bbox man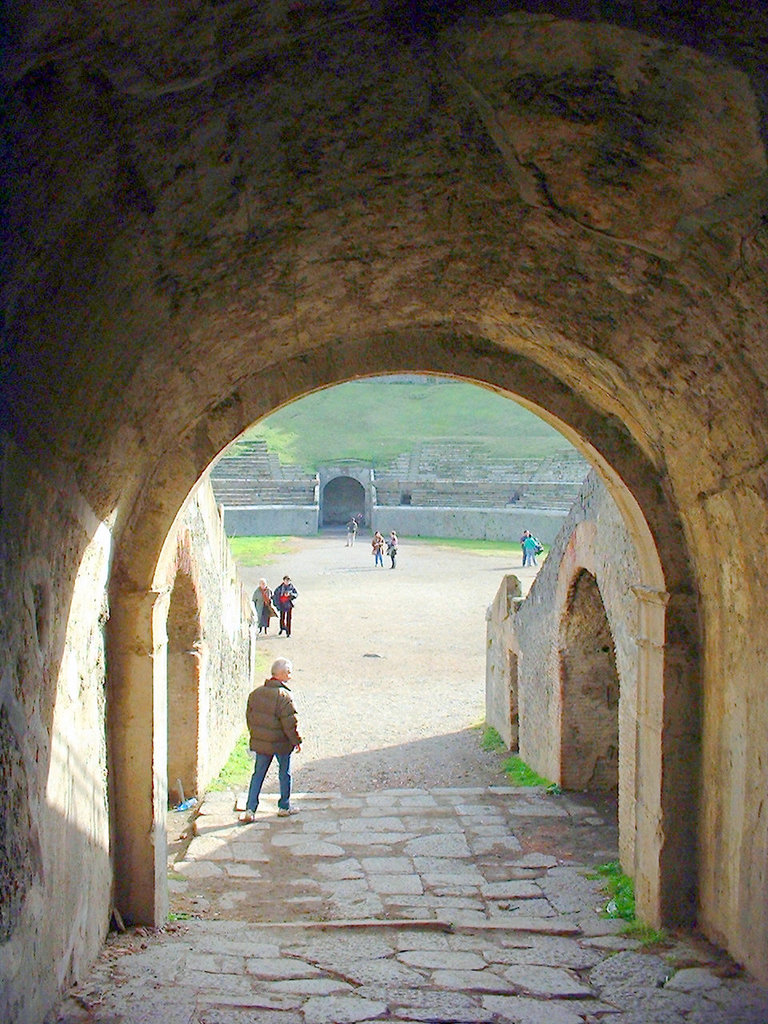
<region>240, 656, 311, 824</region>
